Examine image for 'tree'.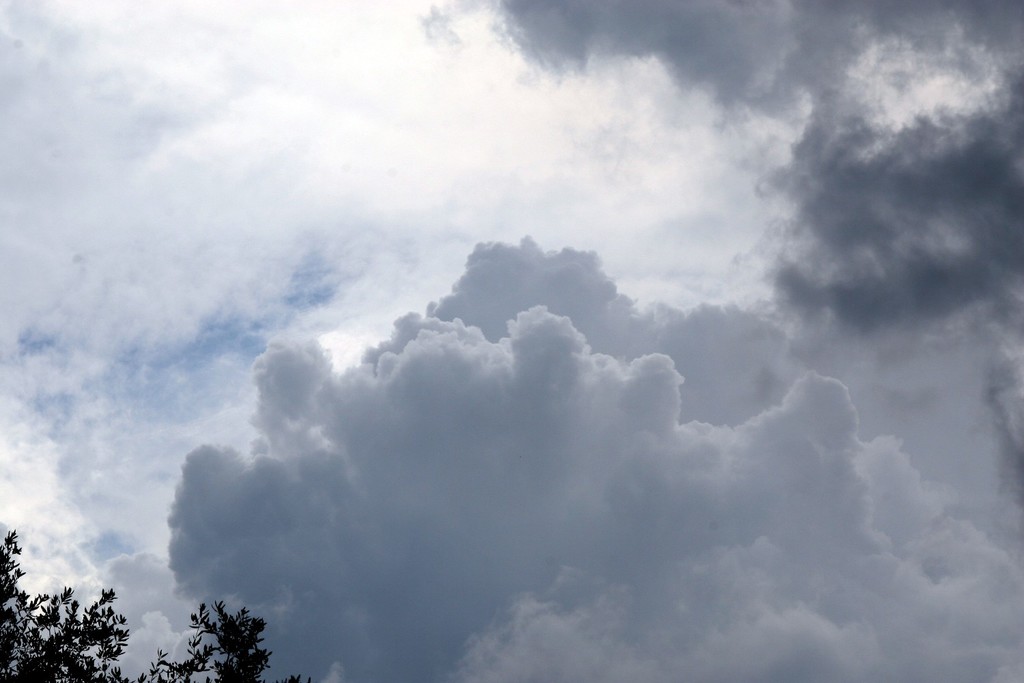
Examination result: bbox=(0, 524, 325, 682).
